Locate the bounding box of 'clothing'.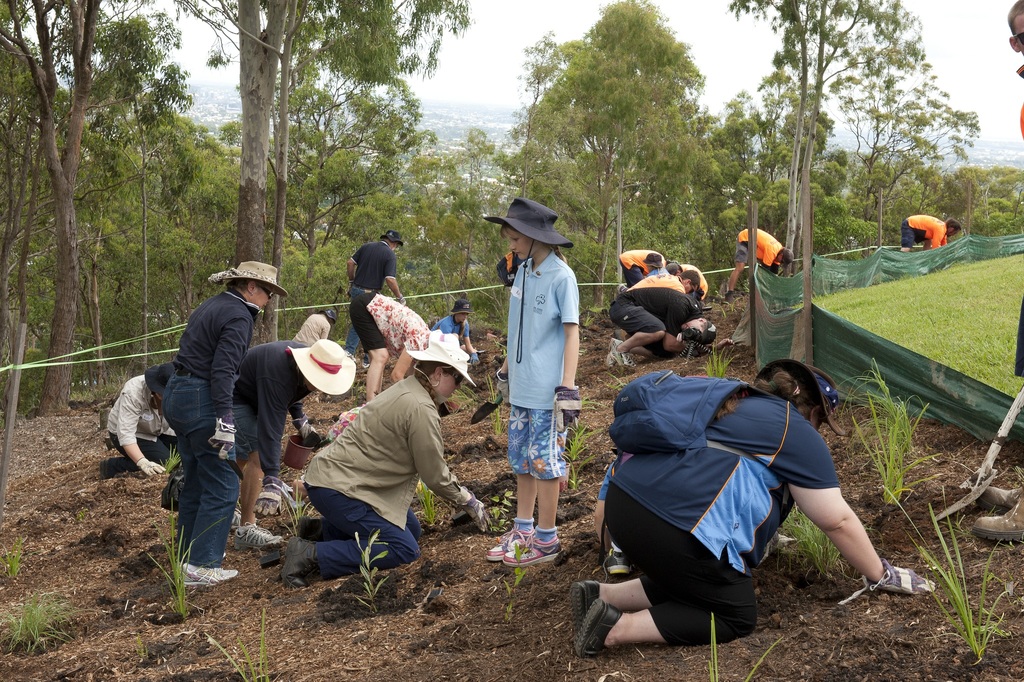
Bounding box: {"left": 238, "top": 338, "right": 314, "bottom": 474}.
